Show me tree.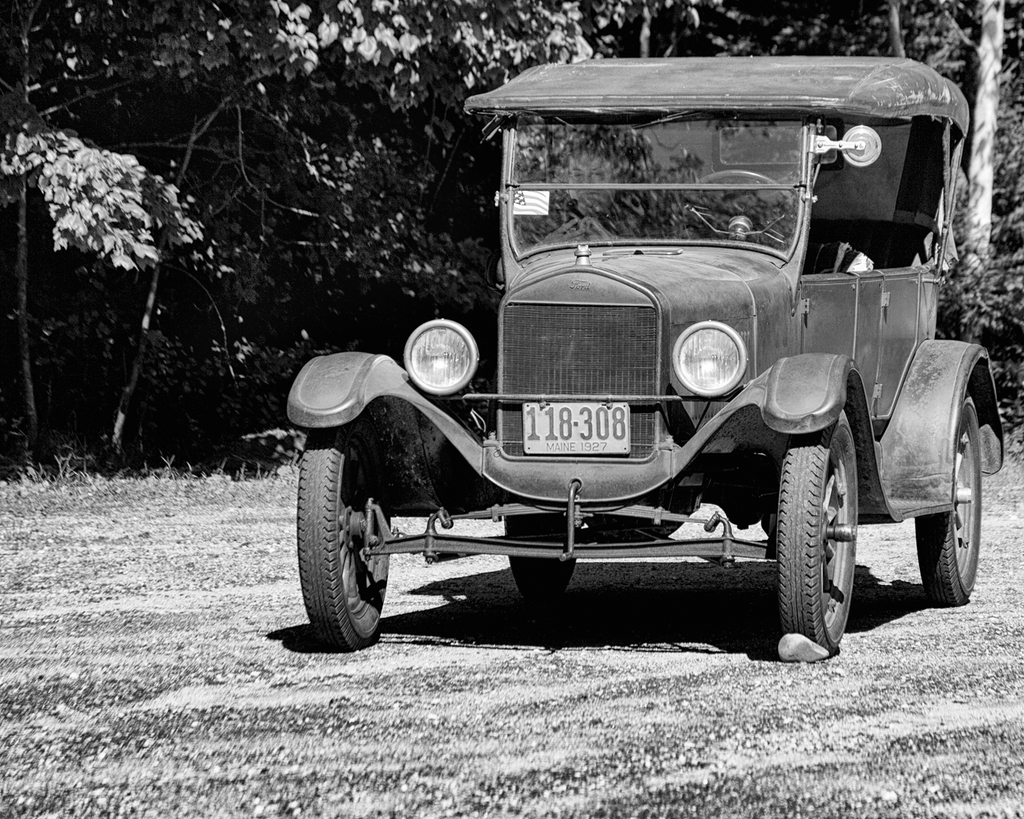
tree is here: [x1=928, y1=0, x2=1023, y2=446].
